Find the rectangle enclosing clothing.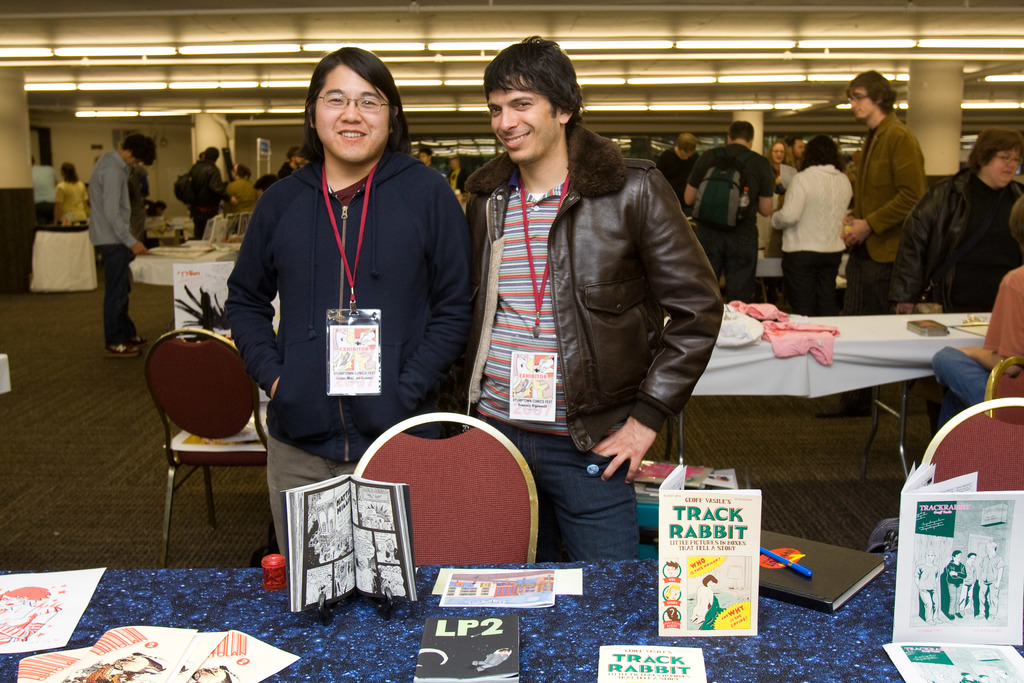
bbox=[914, 563, 941, 620].
